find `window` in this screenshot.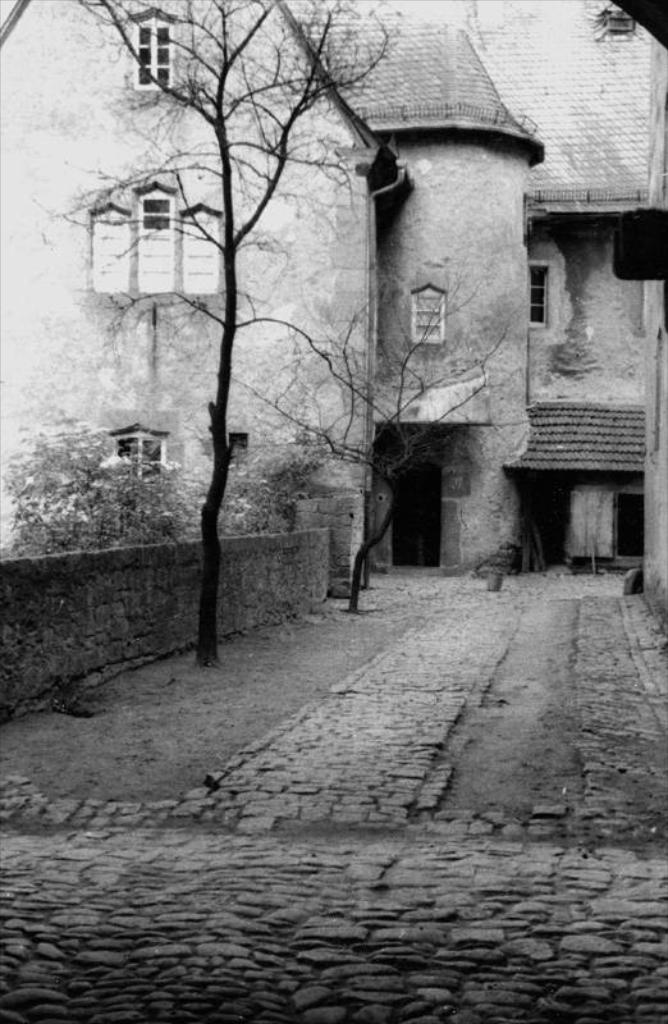
The bounding box for `window` is bbox(129, 13, 179, 91).
